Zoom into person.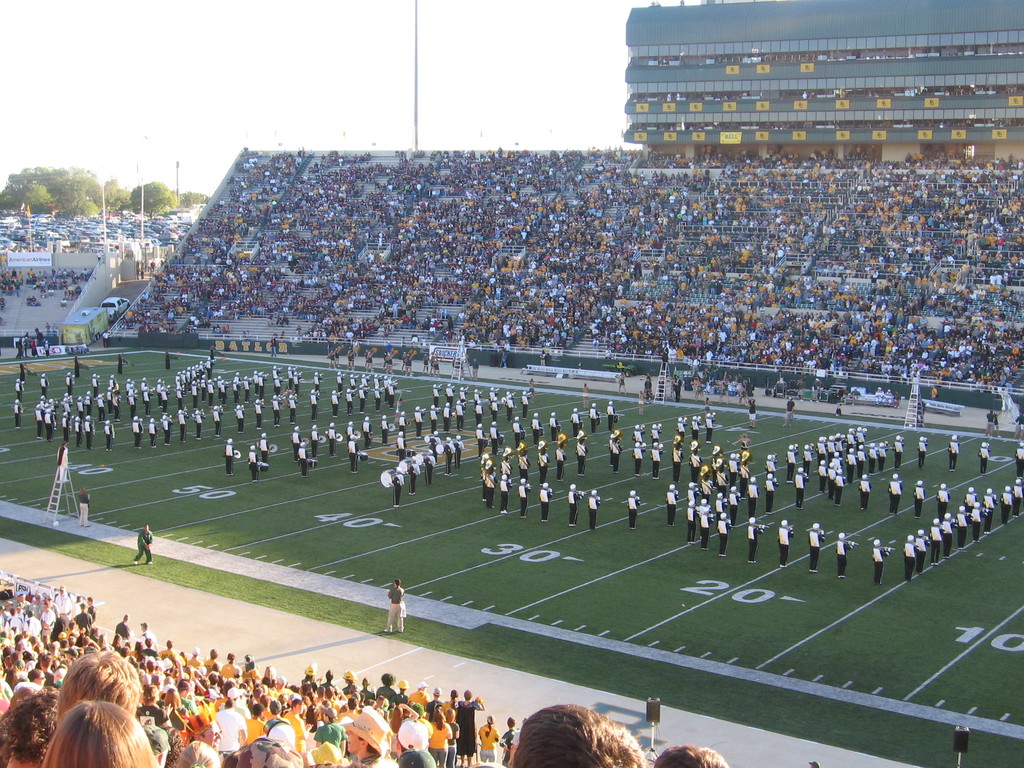
Zoom target: (x1=887, y1=466, x2=899, y2=516).
